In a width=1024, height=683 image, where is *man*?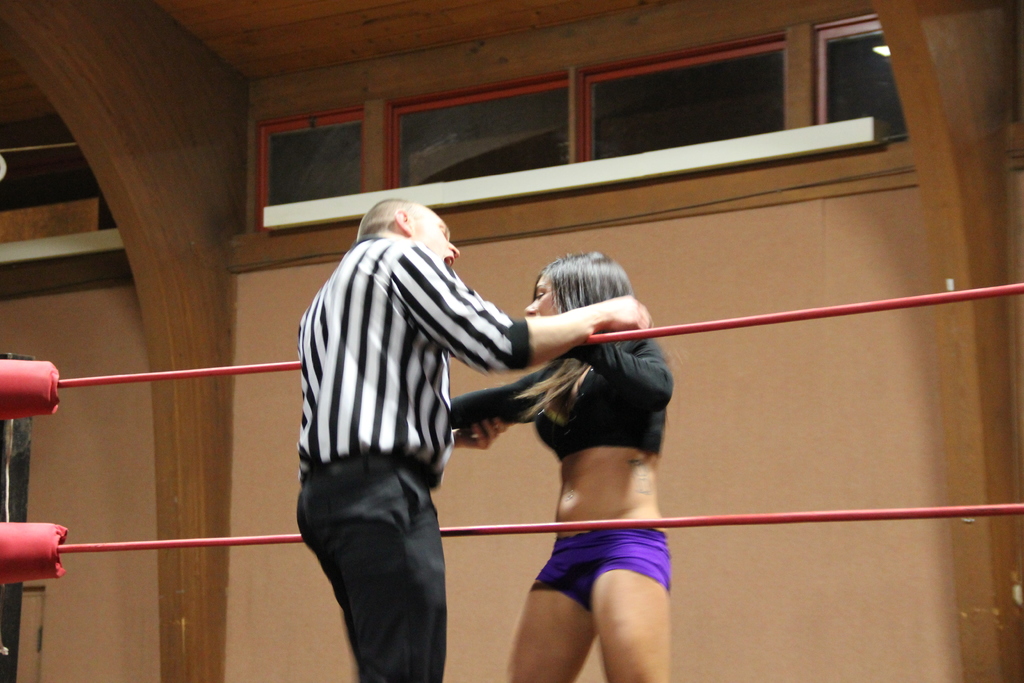
<region>318, 169, 731, 666</region>.
